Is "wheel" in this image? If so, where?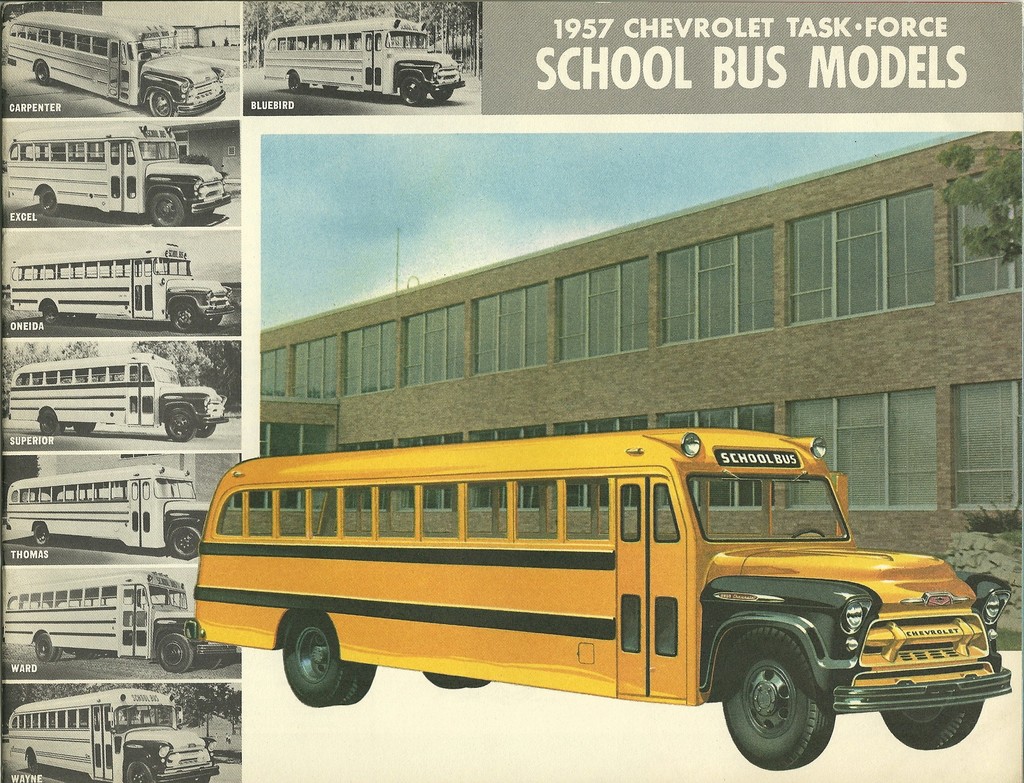
Yes, at 431 90 452 101.
